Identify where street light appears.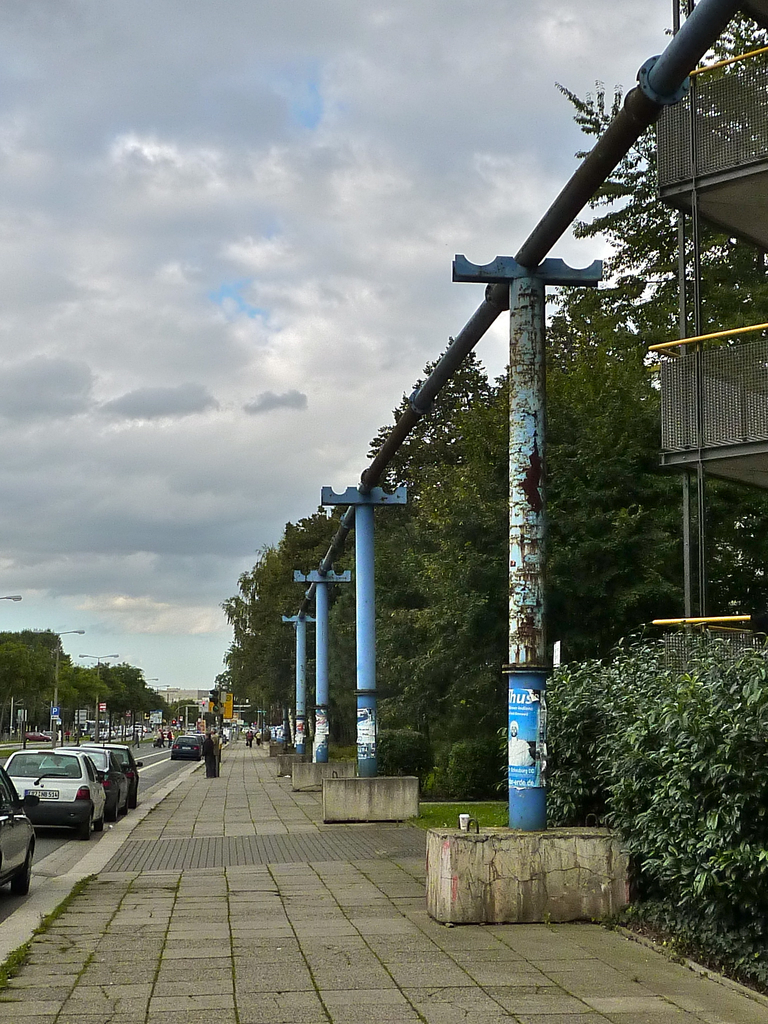
Appears at box(146, 682, 174, 722).
